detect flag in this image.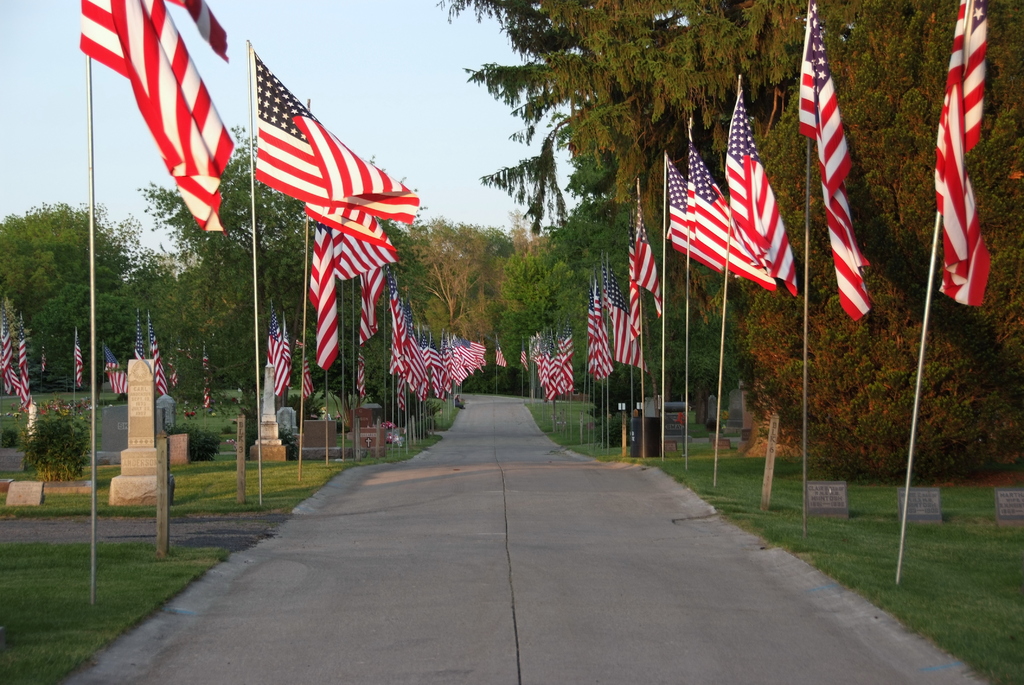
Detection: Rect(307, 230, 339, 385).
